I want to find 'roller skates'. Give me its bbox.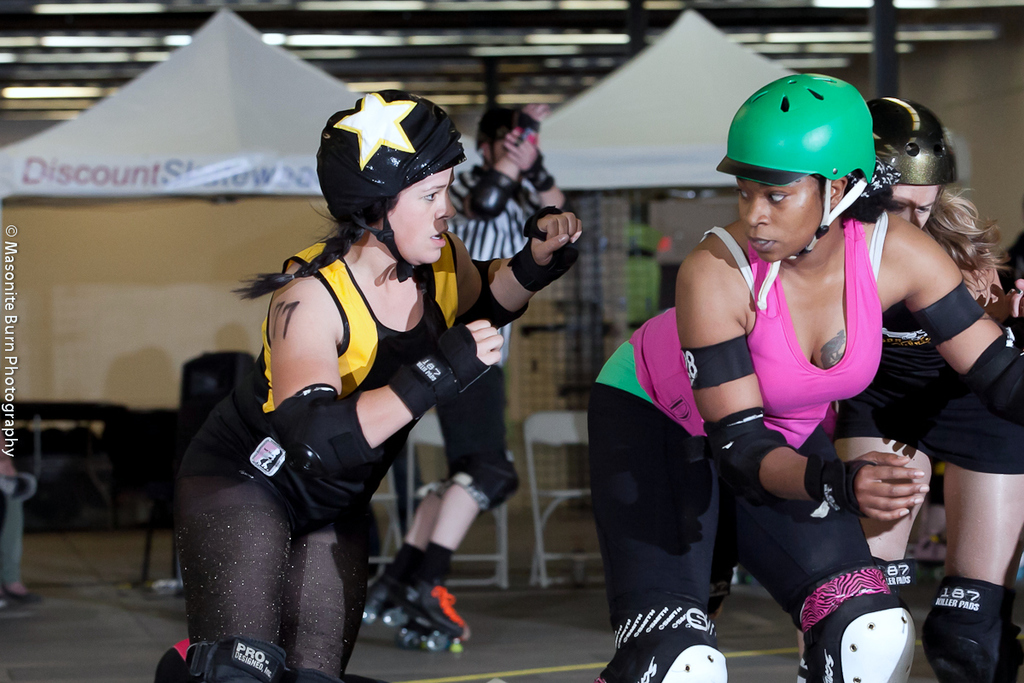
{"left": 385, "top": 575, "right": 471, "bottom": 653}.
